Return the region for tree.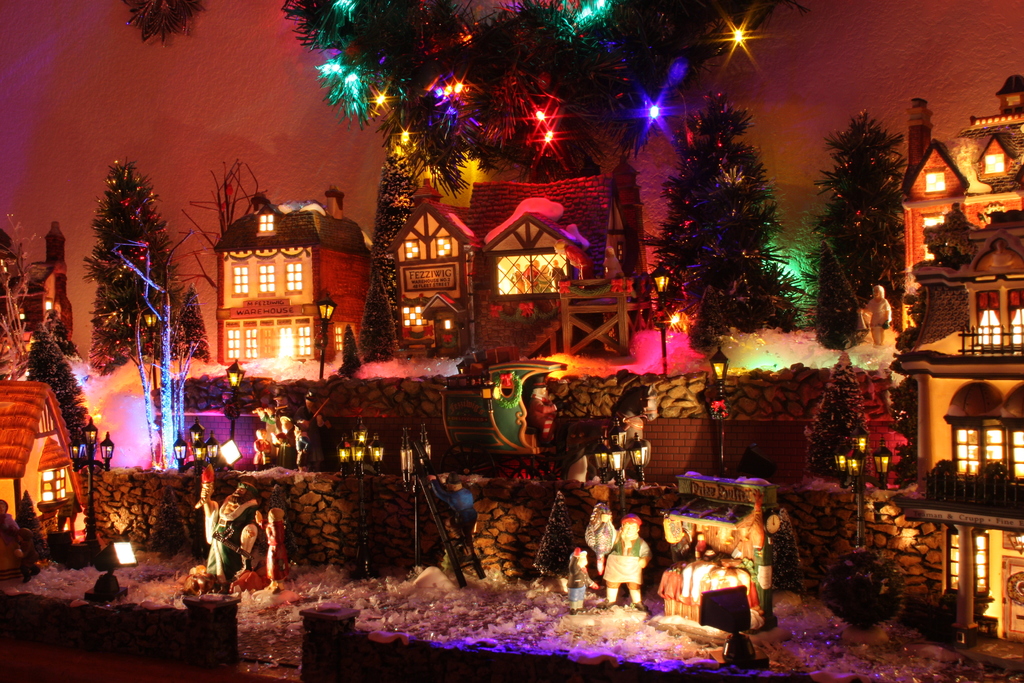
left=797, top=104, right=917, bottom=352.
